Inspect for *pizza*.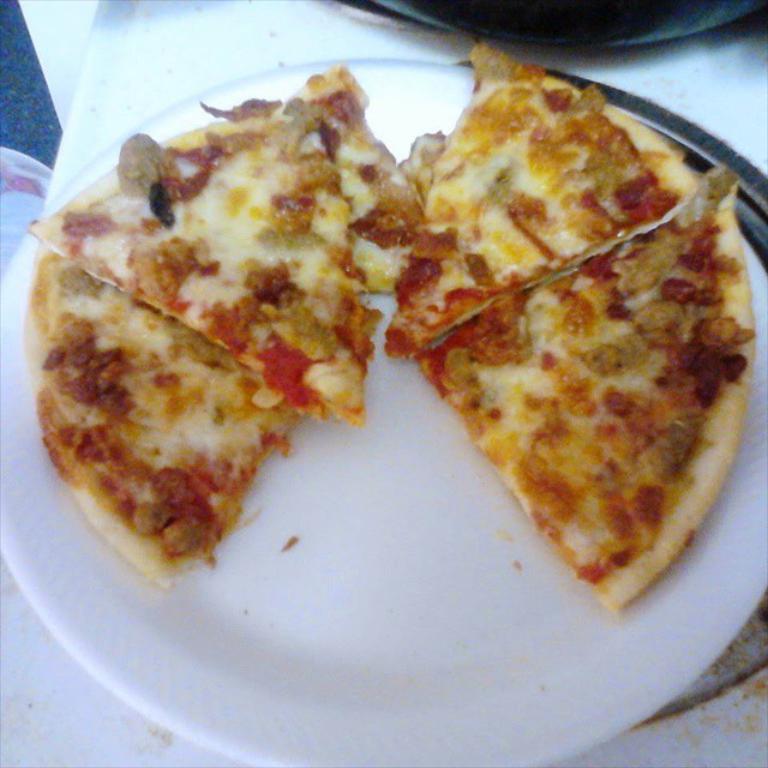
Inspection: left=409, top=193, right=757, bottom=619.
